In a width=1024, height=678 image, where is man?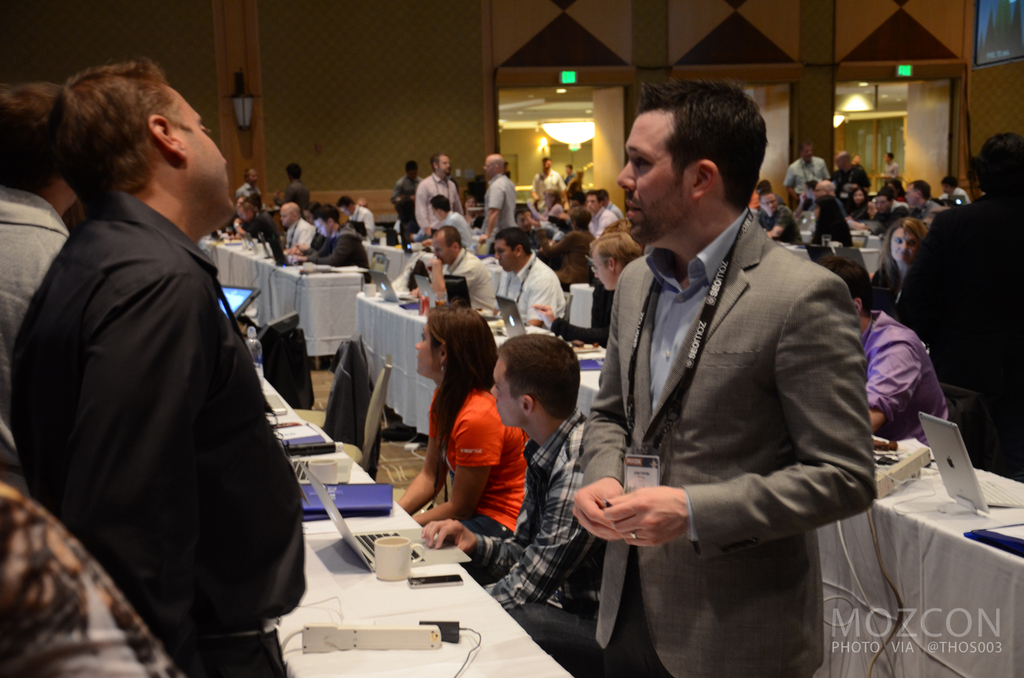
<bbox>283, 162, 314, 201</bbox>.
